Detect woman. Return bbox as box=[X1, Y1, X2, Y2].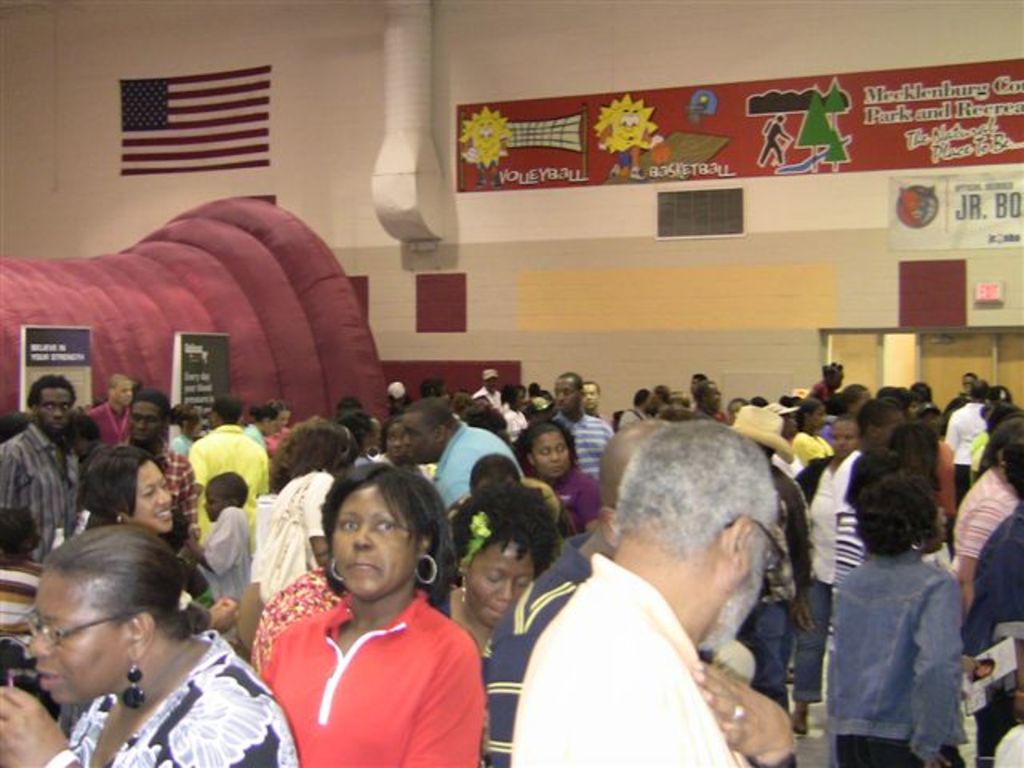
box=[0, 534, 323, 766].
